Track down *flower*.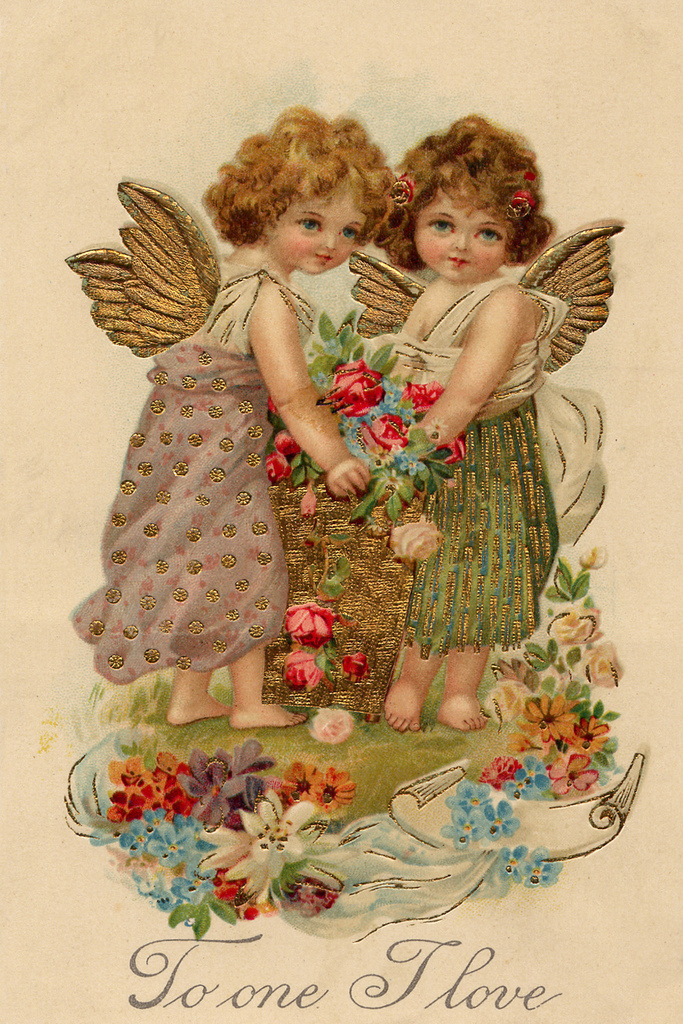
Tracked to crop(177, 764, 246, 820).
